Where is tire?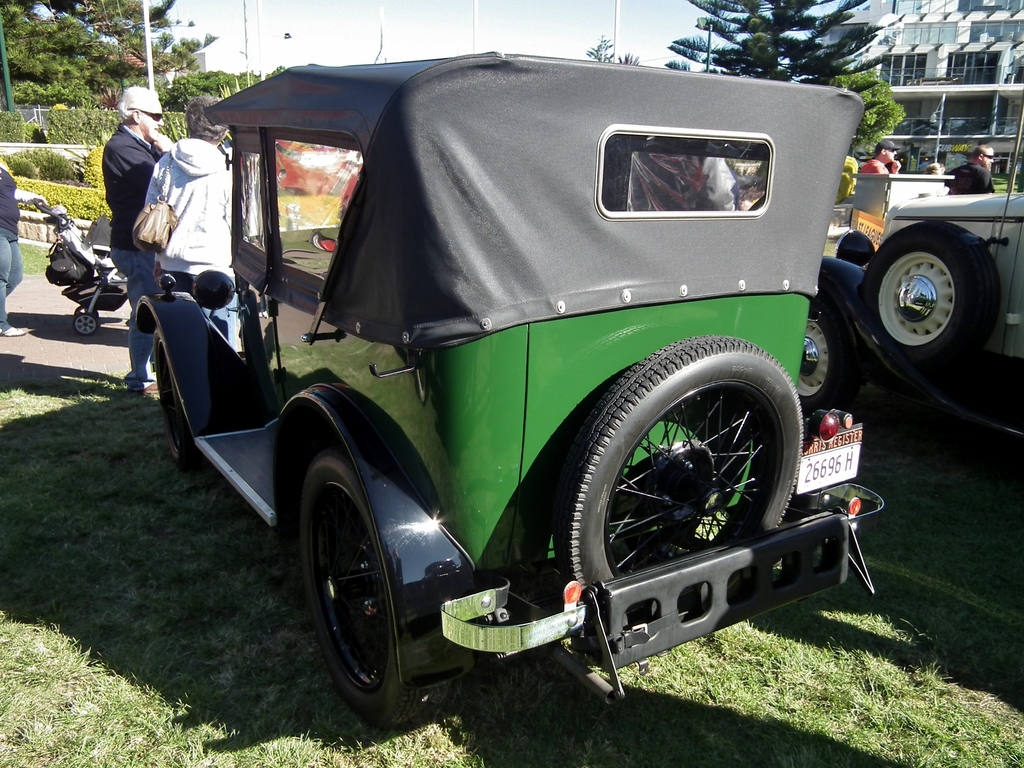
l=858, t=220, r=1002, b=371.
